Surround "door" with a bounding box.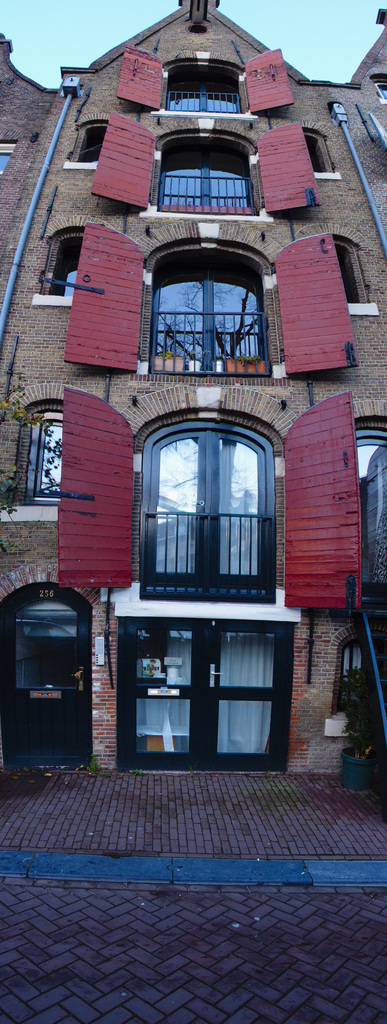
(x1=114, y1=42, x2=294, y2=111).
